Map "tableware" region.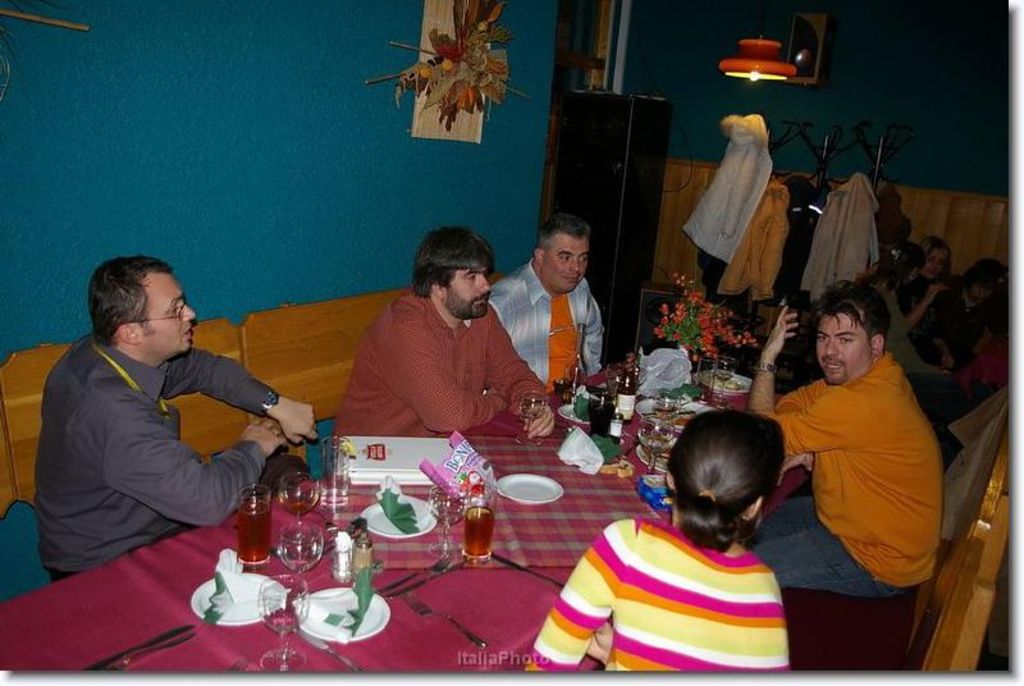
Mapped to (left=358, top=494, right=439, bottom=541).
